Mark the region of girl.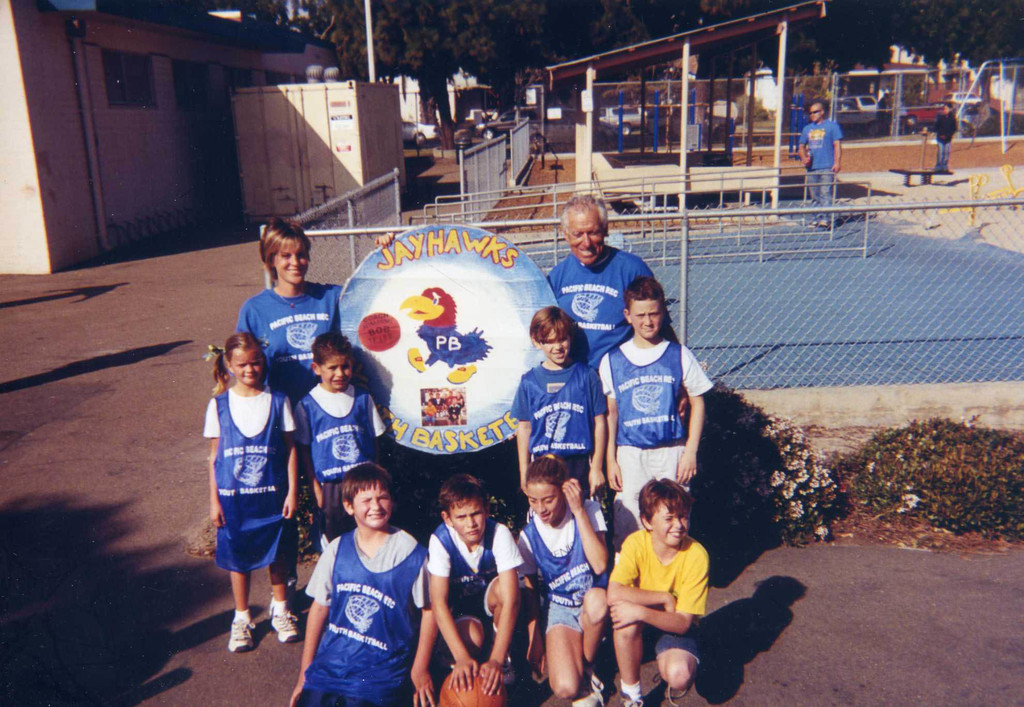
Region: detection(207, 331, 297, 650).
